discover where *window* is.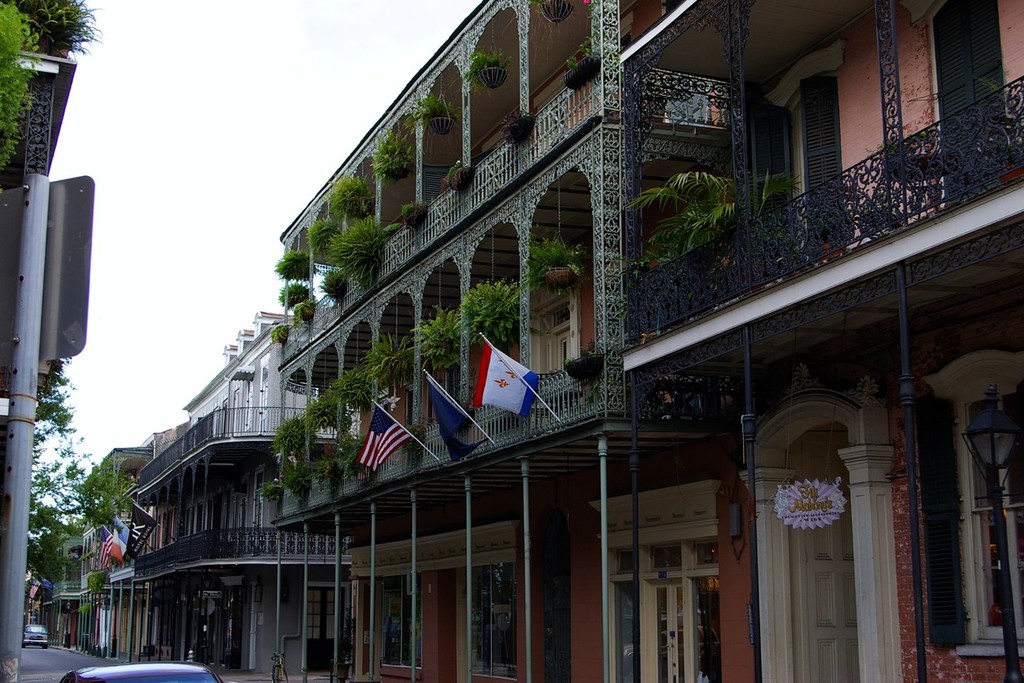
Discovered at {"left": 688, "top": 558, "right": 718, "bottom": 682}.
